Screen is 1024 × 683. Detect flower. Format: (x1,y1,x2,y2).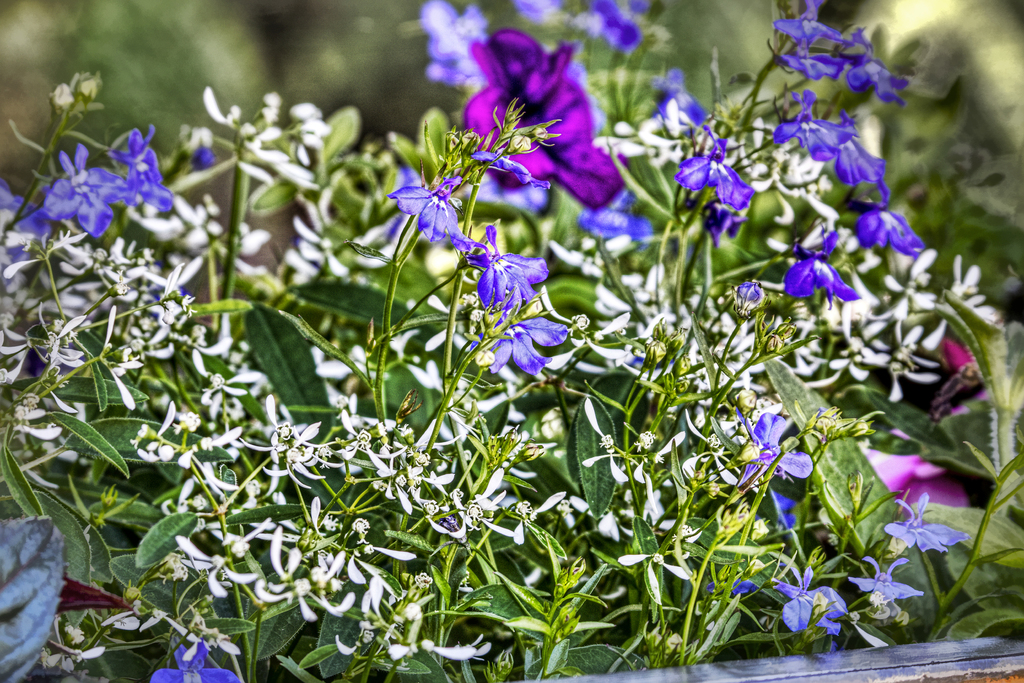
(782,230,857,309).
